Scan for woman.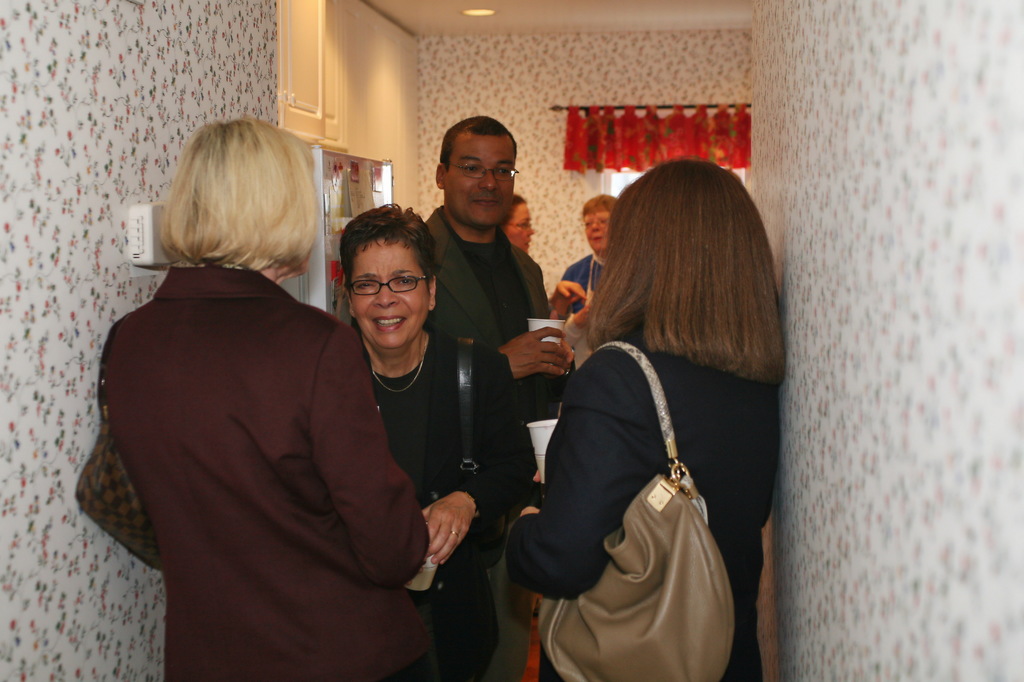
Scan result: 504, 137, 789, 681.
